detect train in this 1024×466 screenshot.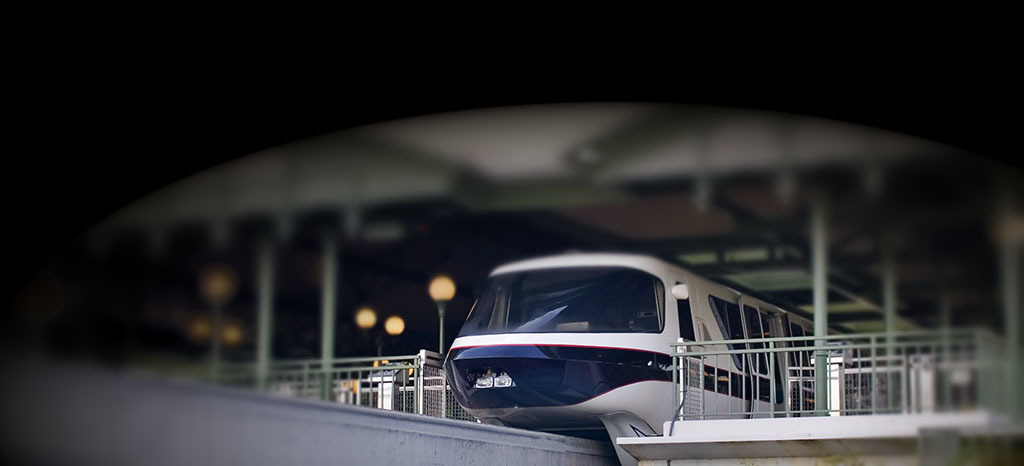
Detection: detection(438, 249, 868, 465).
